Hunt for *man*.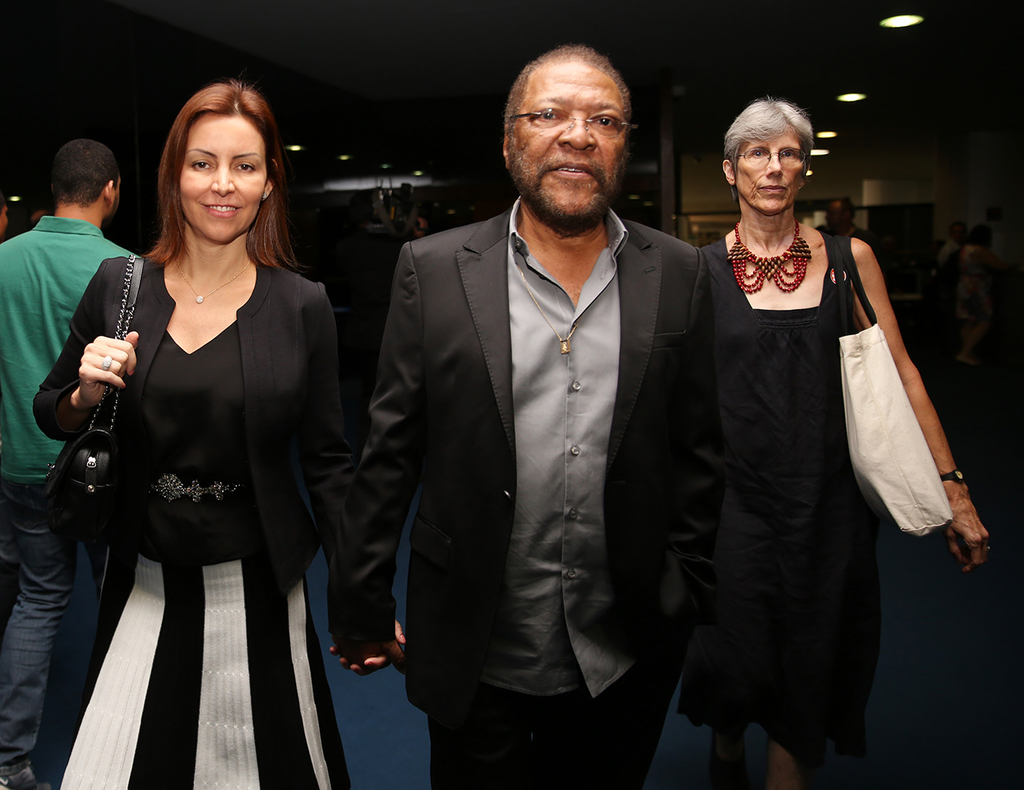
Hunted down at 351/49/734/789.
